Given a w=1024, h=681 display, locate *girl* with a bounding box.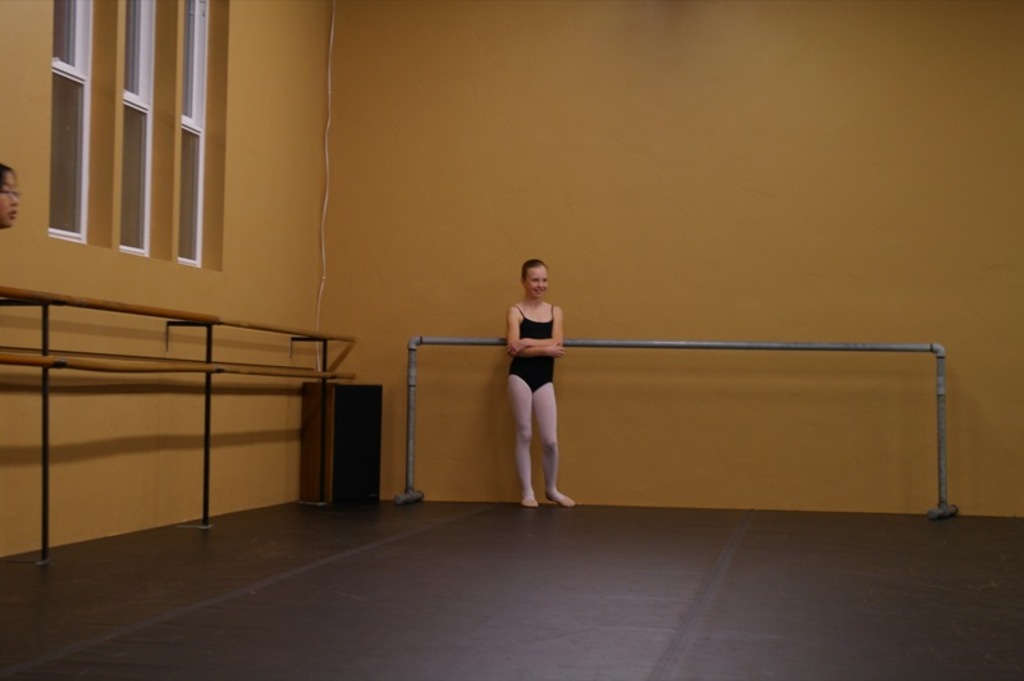
Located: <box>504,259,572,504</box>.
